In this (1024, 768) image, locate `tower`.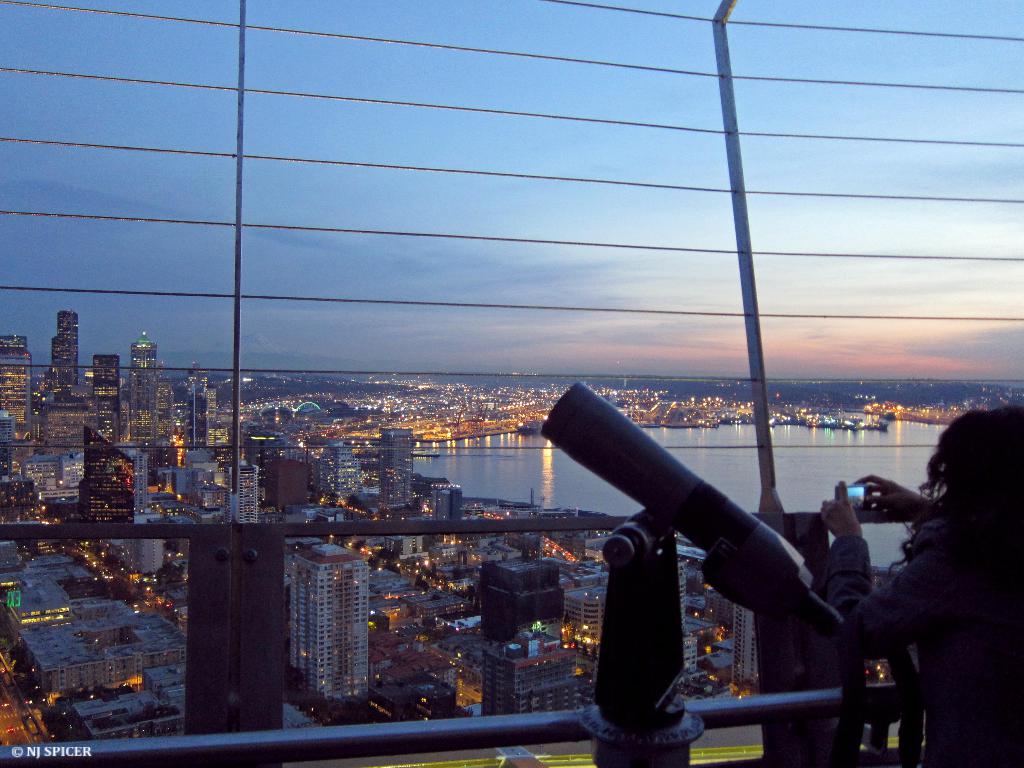
Bounding box: (x1=381, y1=429, x2=413, y2=507).
